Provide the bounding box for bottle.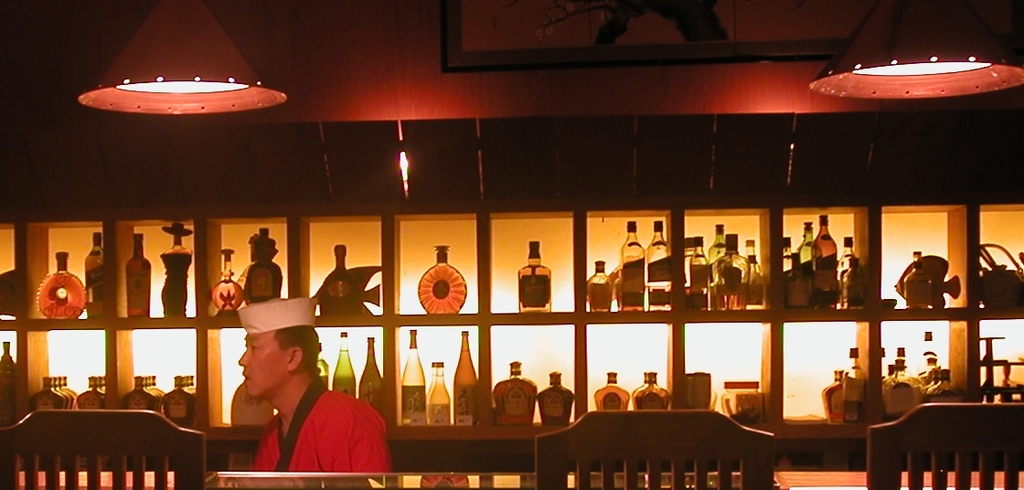
bbox=(587, 258, 612, 314).
